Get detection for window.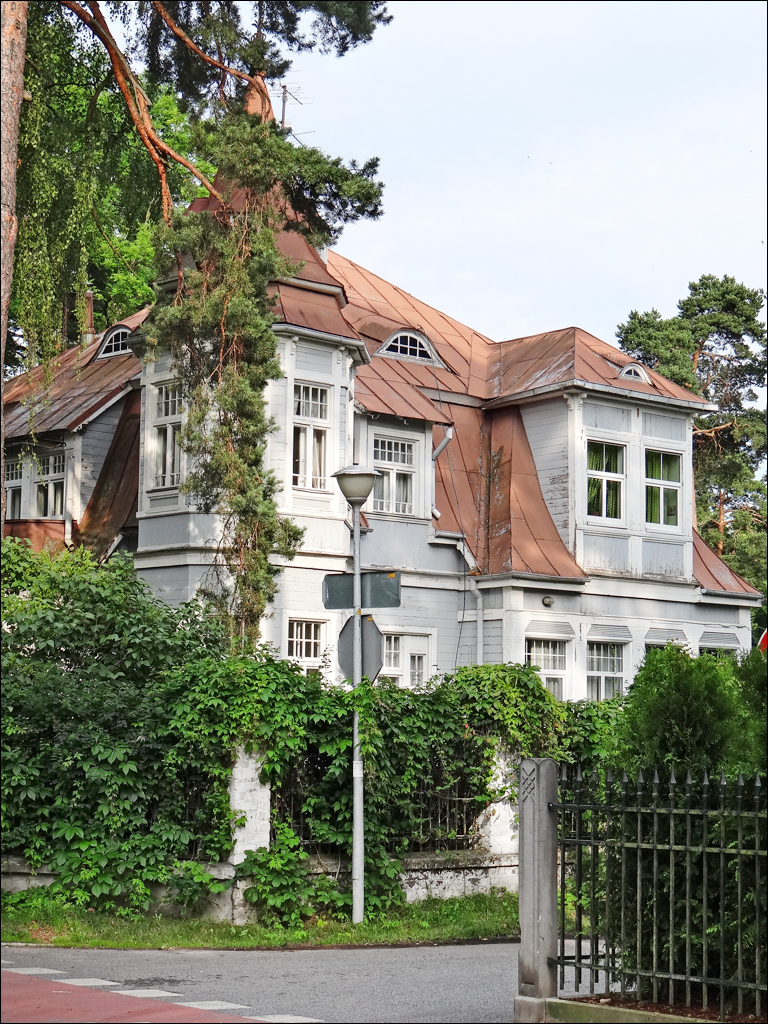
Detection: 643 441 689 541.
